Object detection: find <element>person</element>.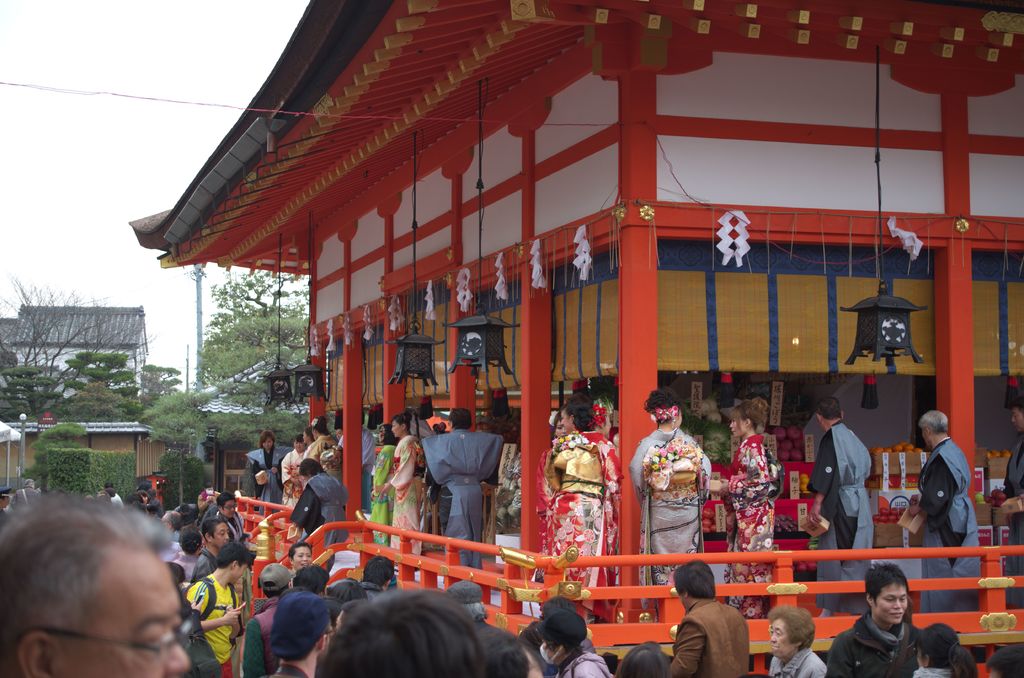
[614,642,667,677].
